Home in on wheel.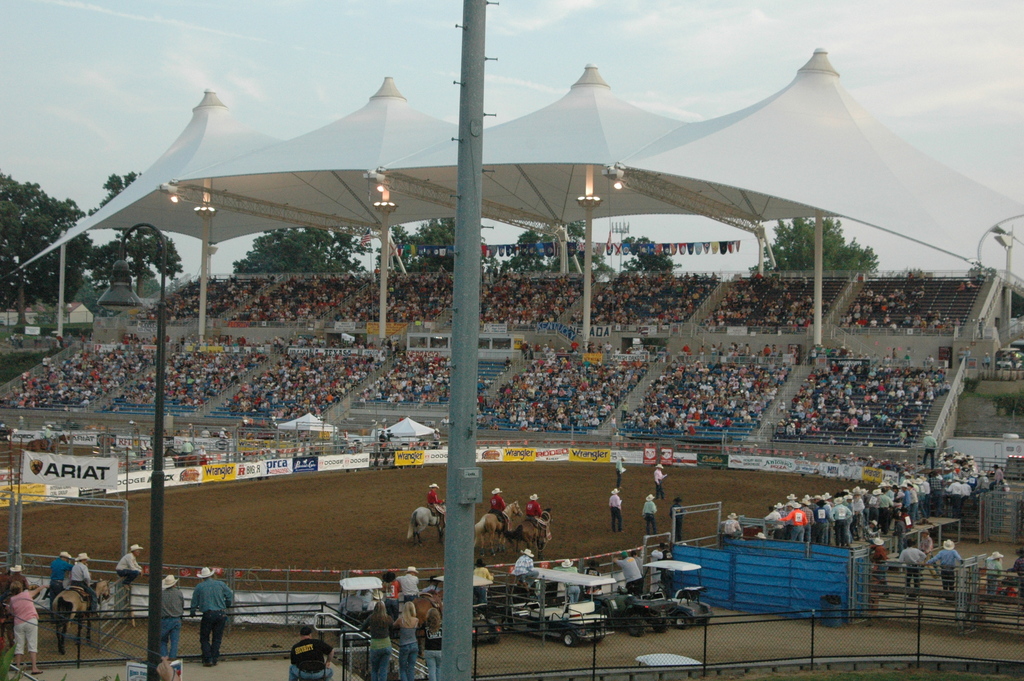
Homed in at BBox(499, 616, 511, 630).
